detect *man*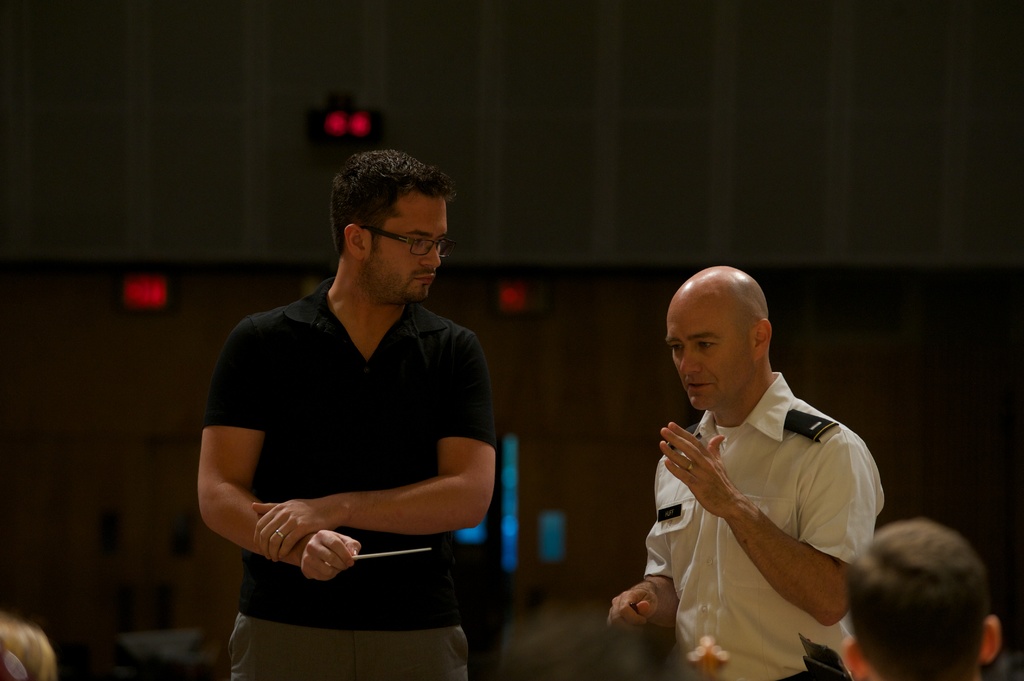
191/146/500/680
